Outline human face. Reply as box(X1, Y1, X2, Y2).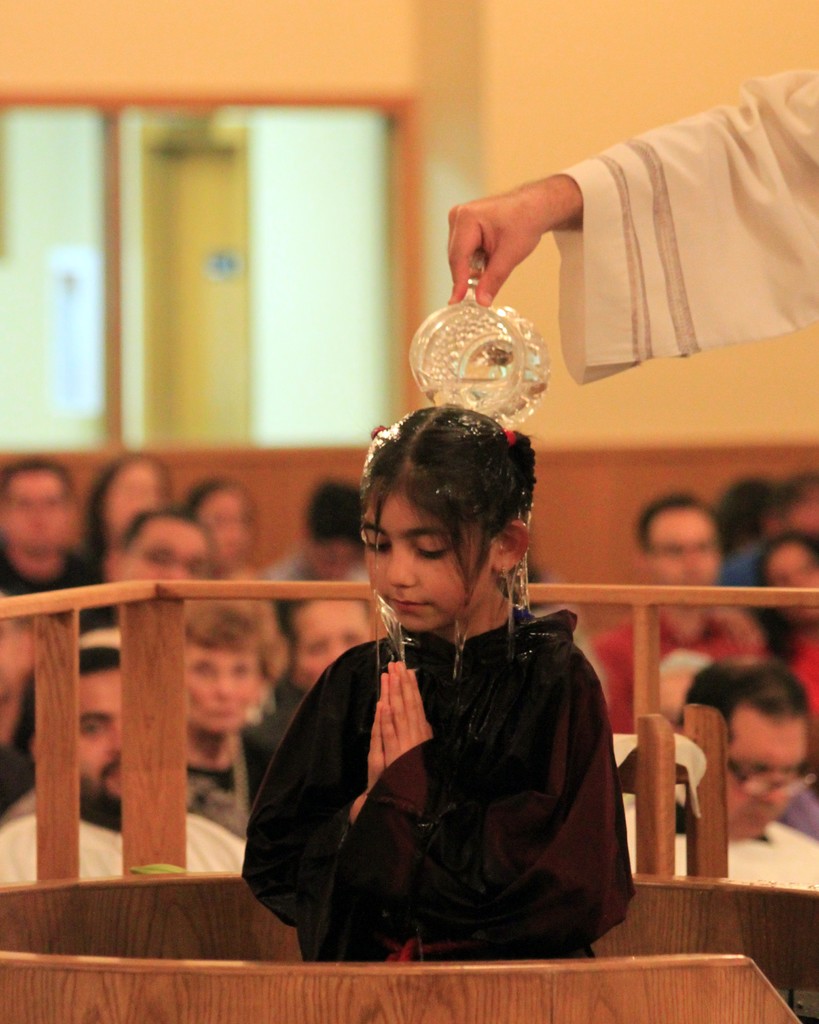
box(119, 523, 213, 577).
